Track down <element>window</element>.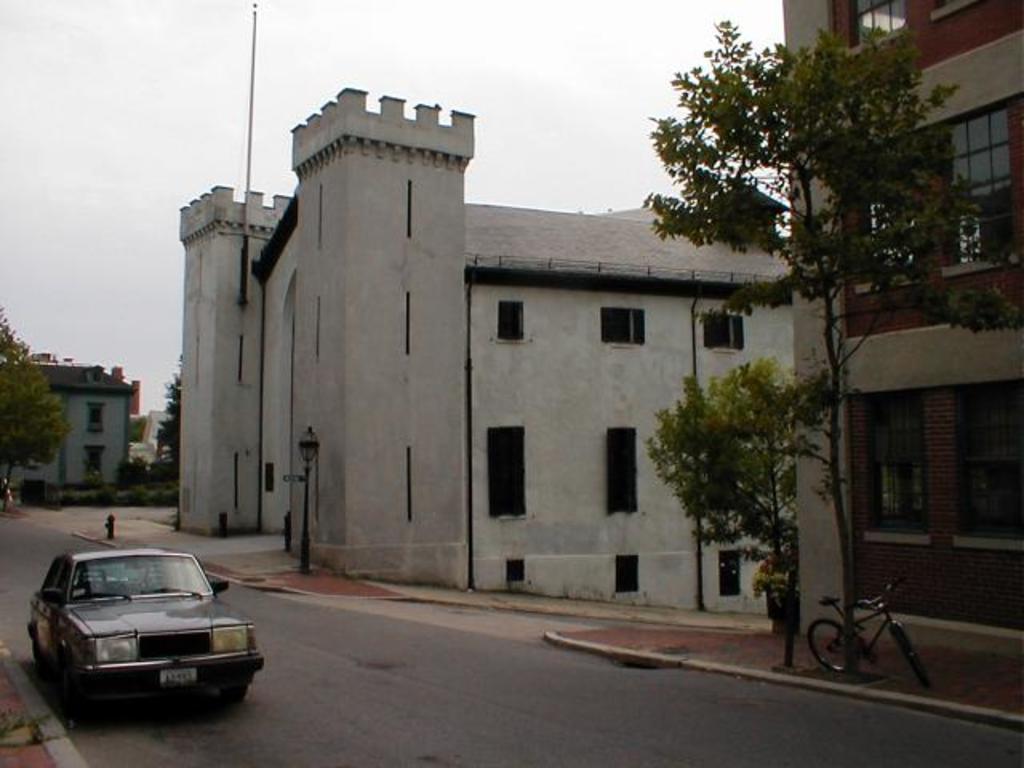
Tracked to x1=502, y1=557, x2=523, y2=581.
